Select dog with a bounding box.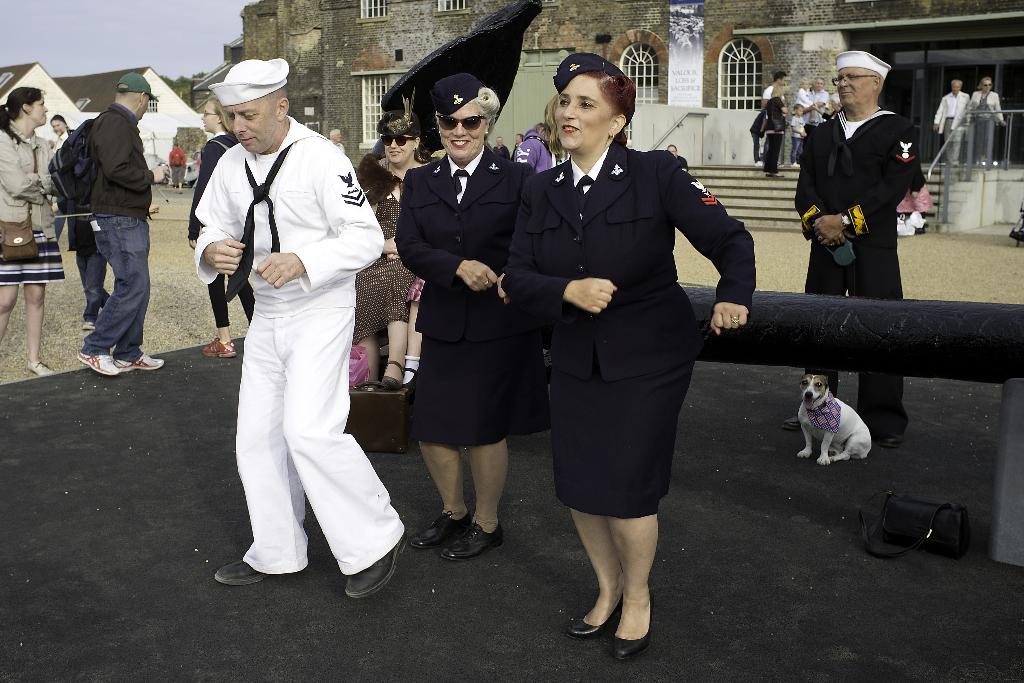
<box>796,374,874,468</box>.
